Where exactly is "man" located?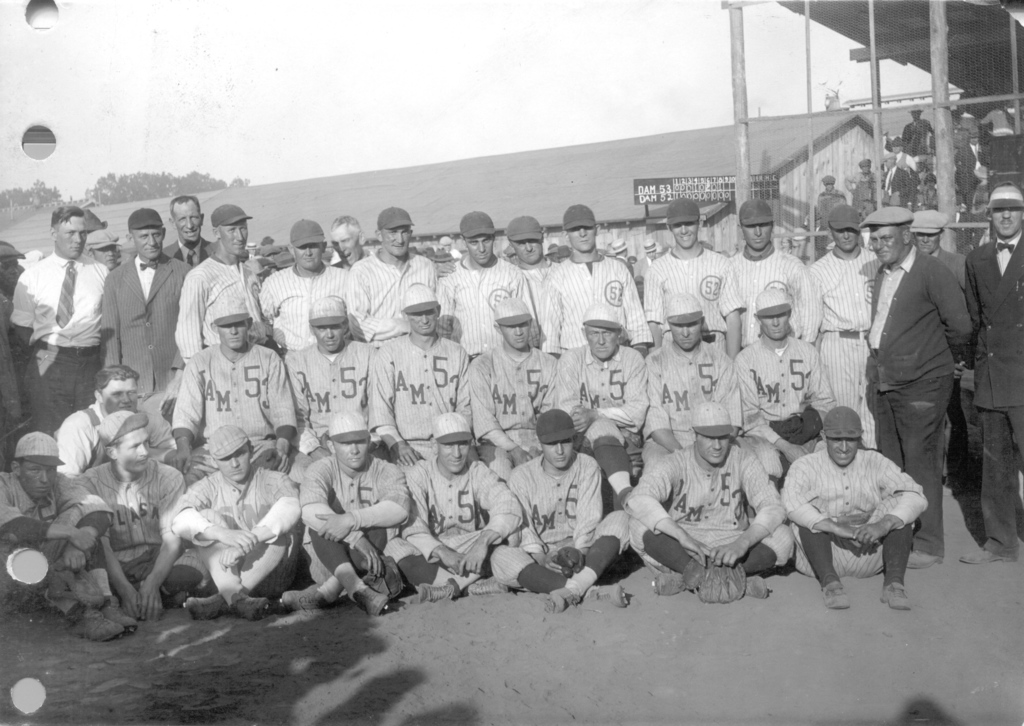
Its bounding box is <box>642,294,733,481</box>.
